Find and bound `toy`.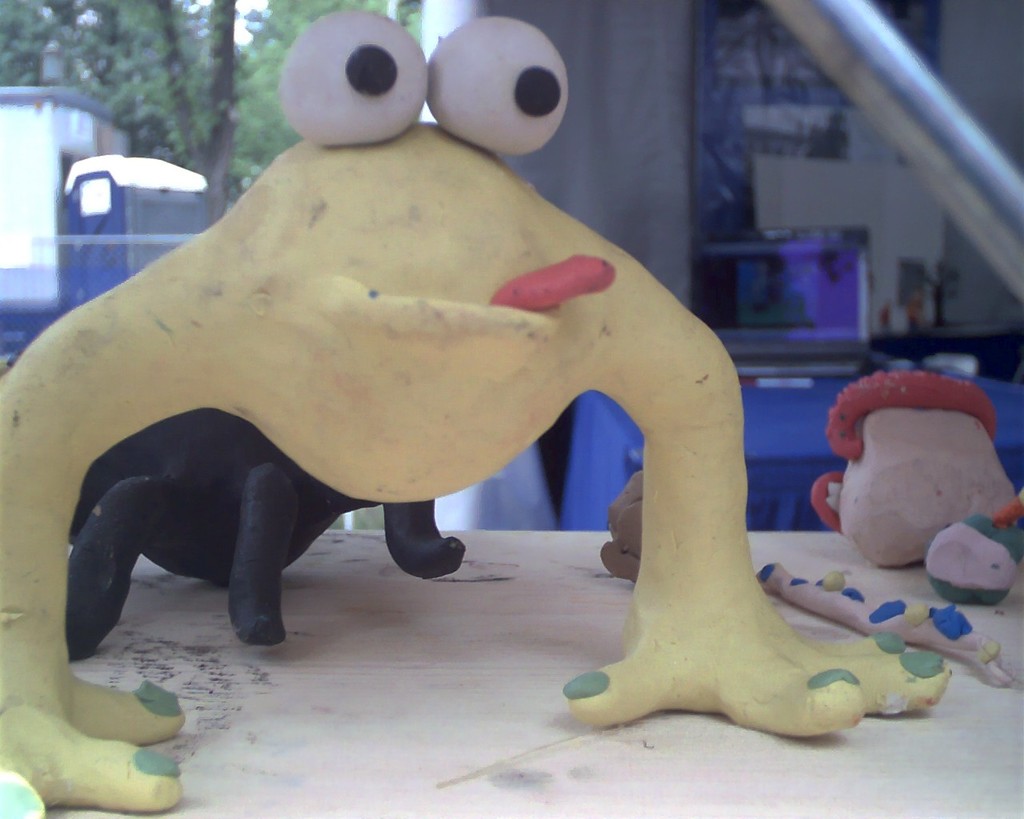
Bound: [63, 409, 467, 660].
